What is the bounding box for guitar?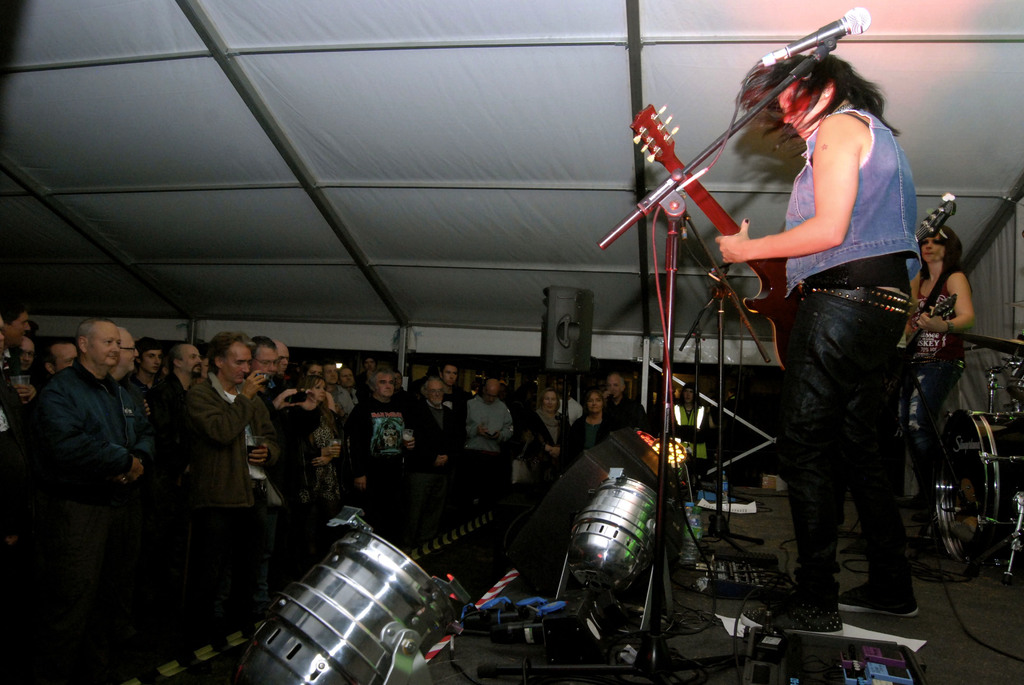
892/285/965/372.
